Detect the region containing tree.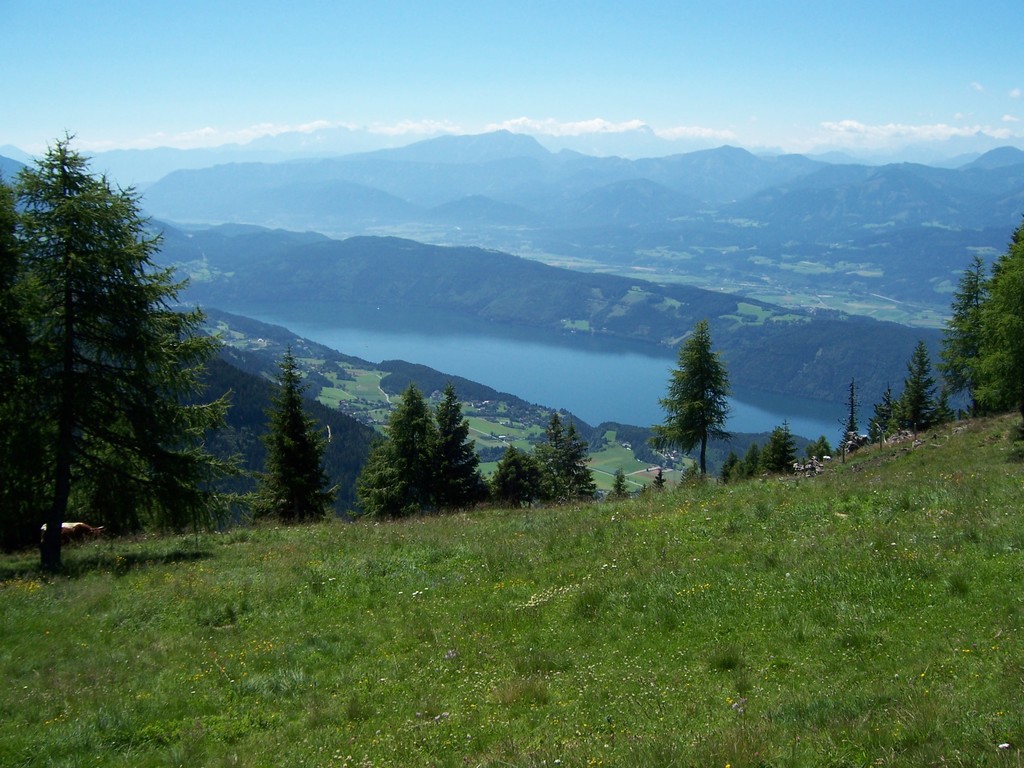
BBox(533, 410, 569, 508).
